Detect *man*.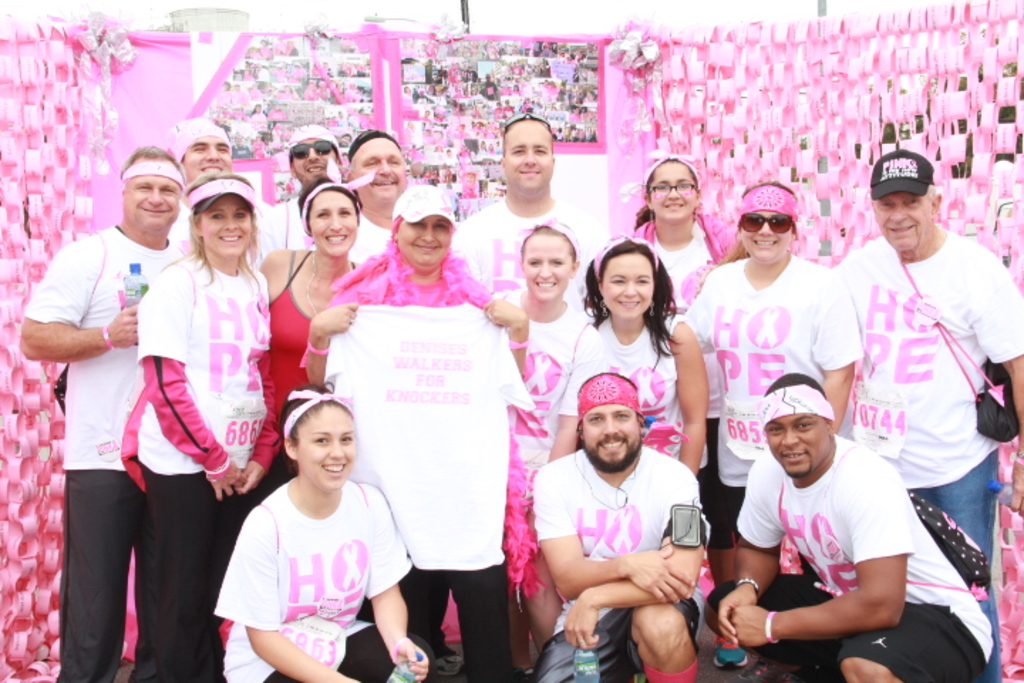
Detected at BBox(530, 366, 718, 682).
